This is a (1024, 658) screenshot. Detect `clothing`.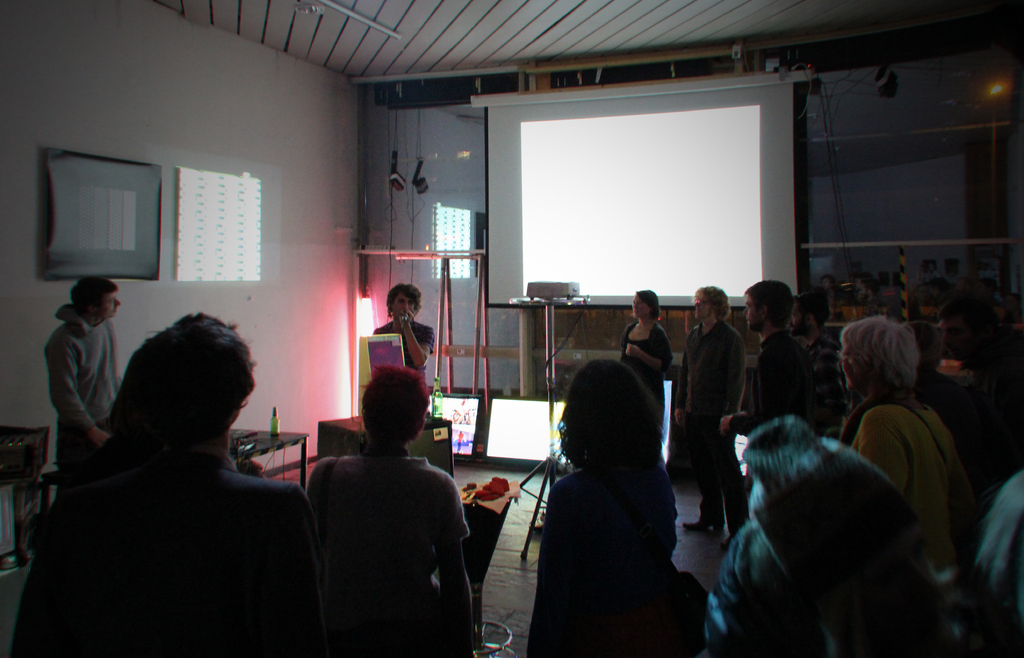
525/462/673/657.
